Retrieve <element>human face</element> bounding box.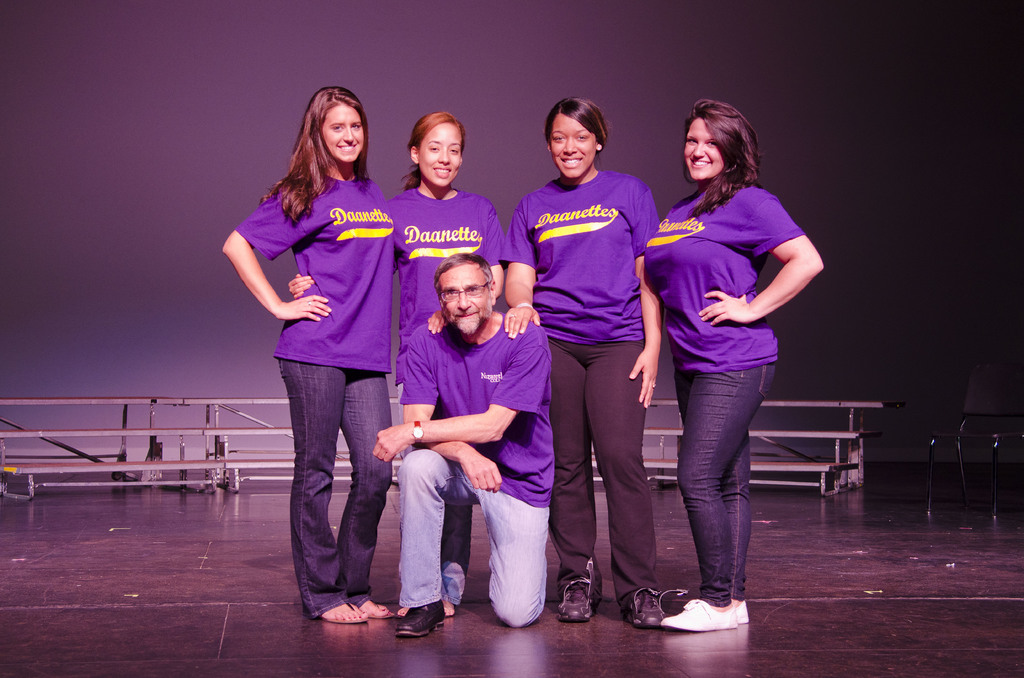
Bounding box: [441,266,486,334].
